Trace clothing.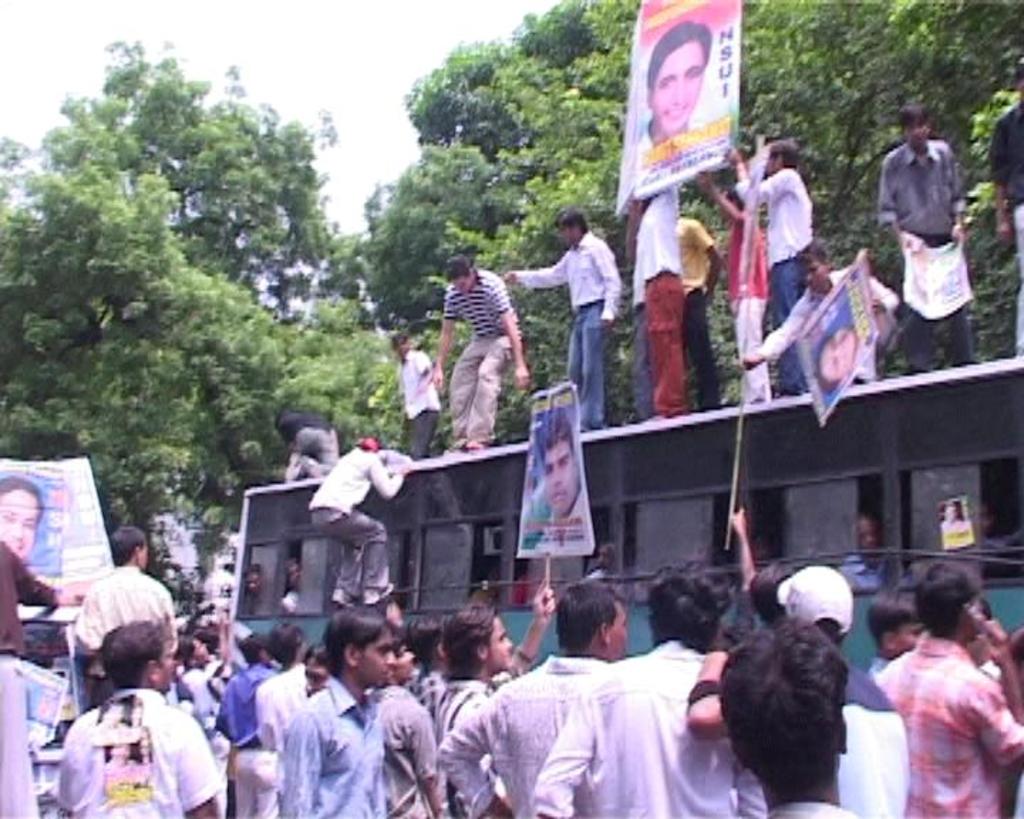
Traced to bbox(287, 422, 350, 475).
